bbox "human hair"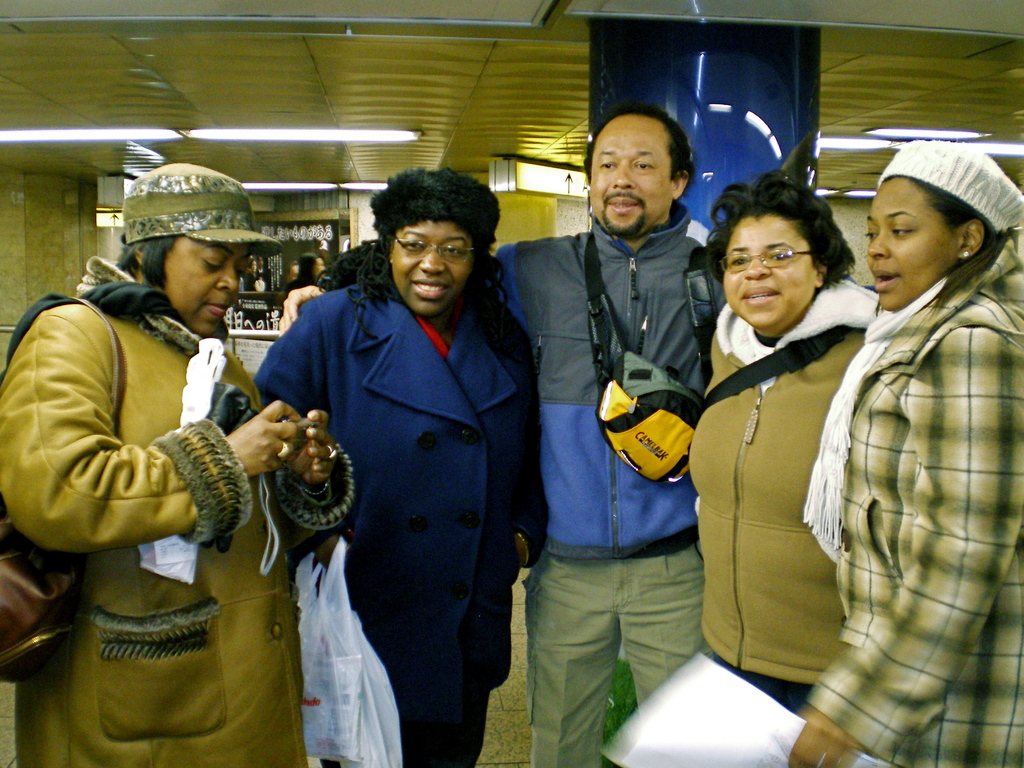
(x1=117, y1=230, x2=181, y2=288)
